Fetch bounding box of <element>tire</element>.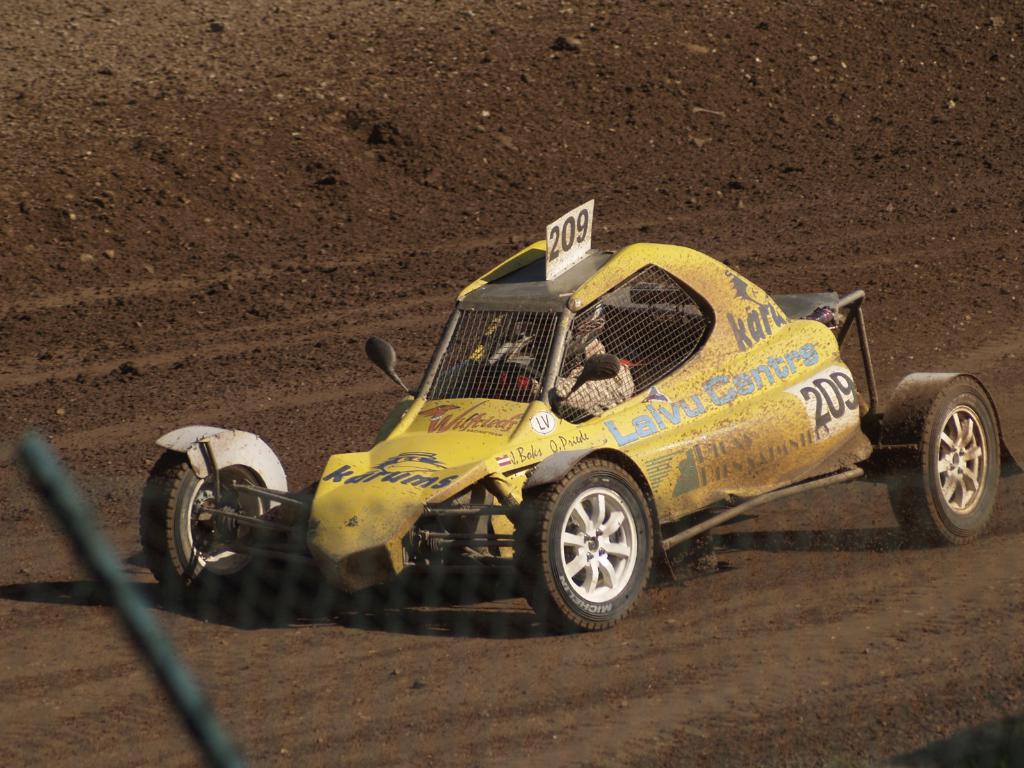
Bbox: detection(136, 450, 282, 602).
